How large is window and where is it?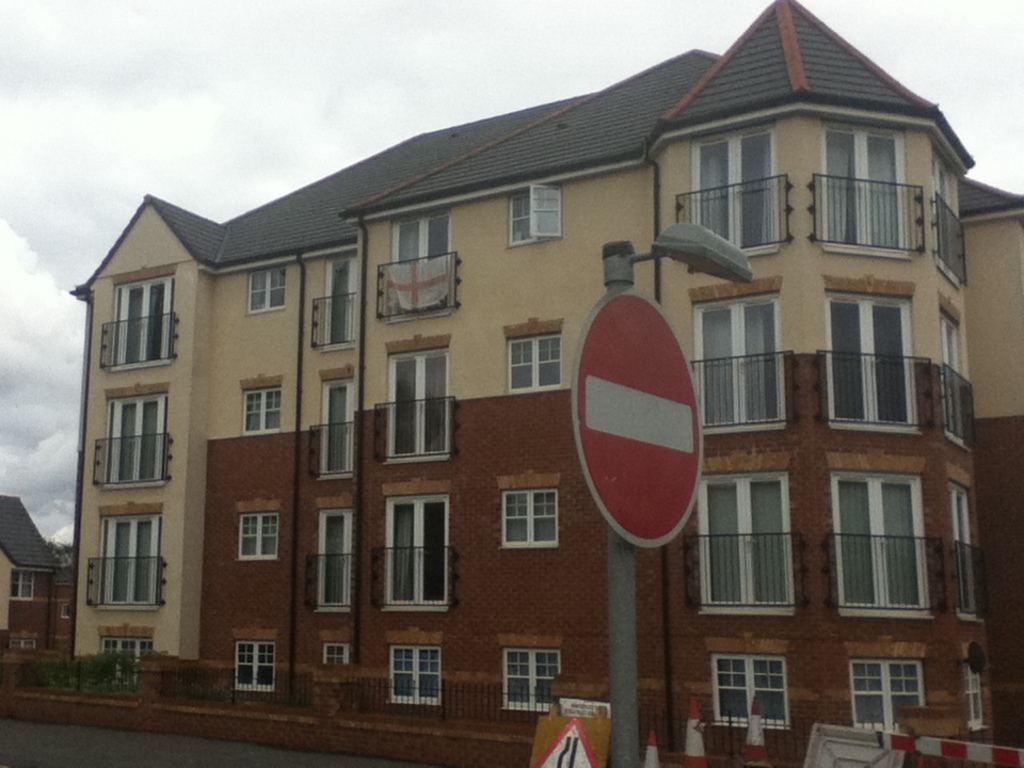
Bounding box: select_region(691, 122, 784, 275).
